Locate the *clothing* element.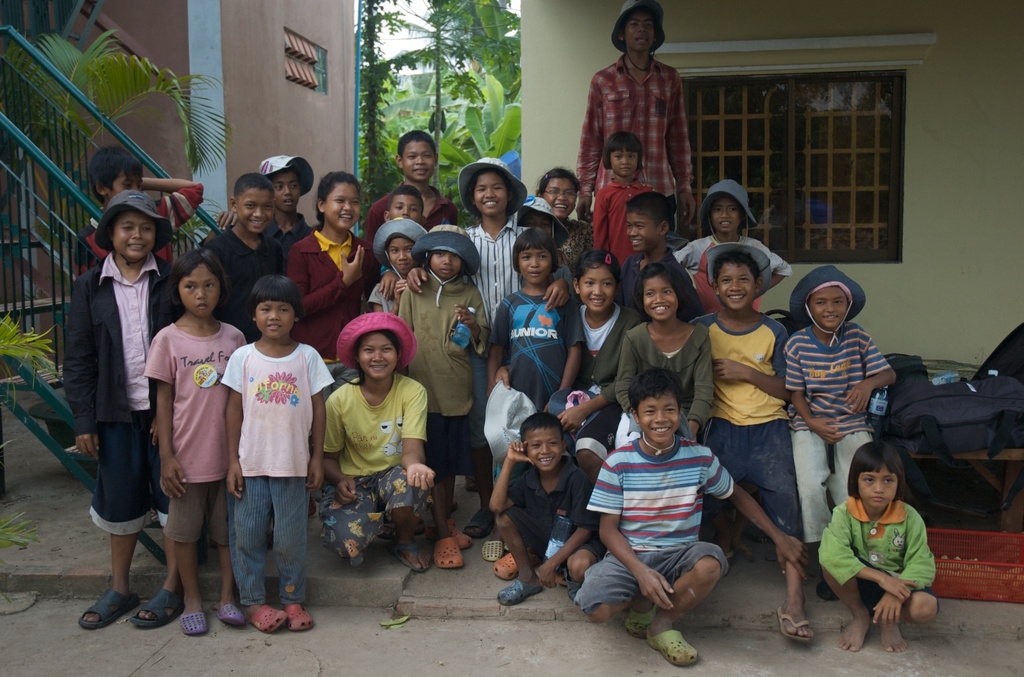
Element bbox: 213:336:339:609.
